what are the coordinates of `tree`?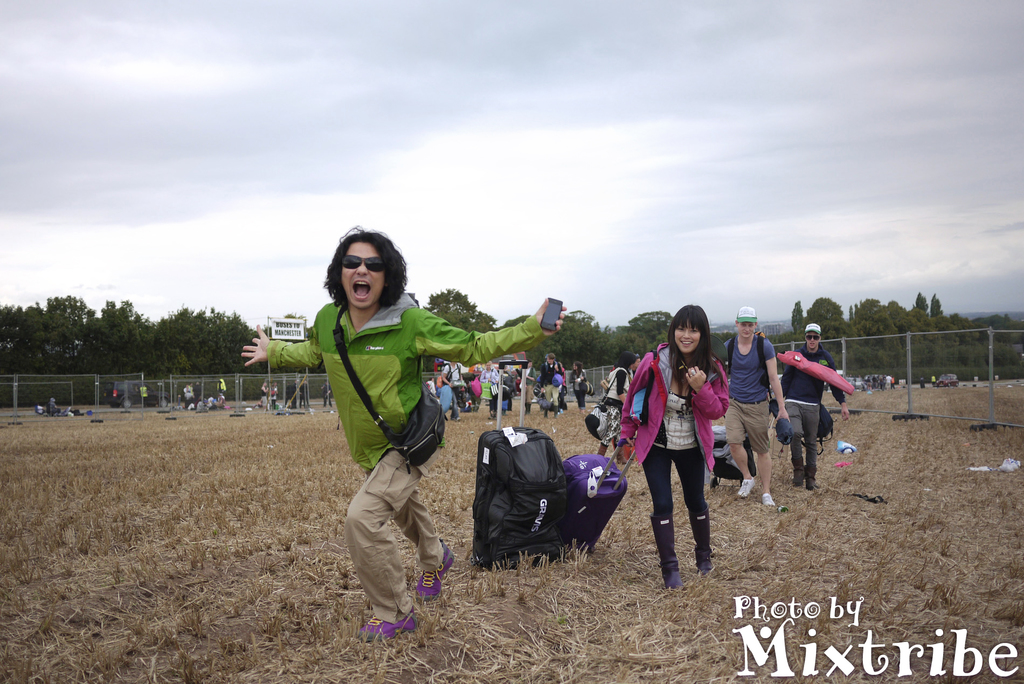
(x1=706, y1=329, x2=735, y2=361).
